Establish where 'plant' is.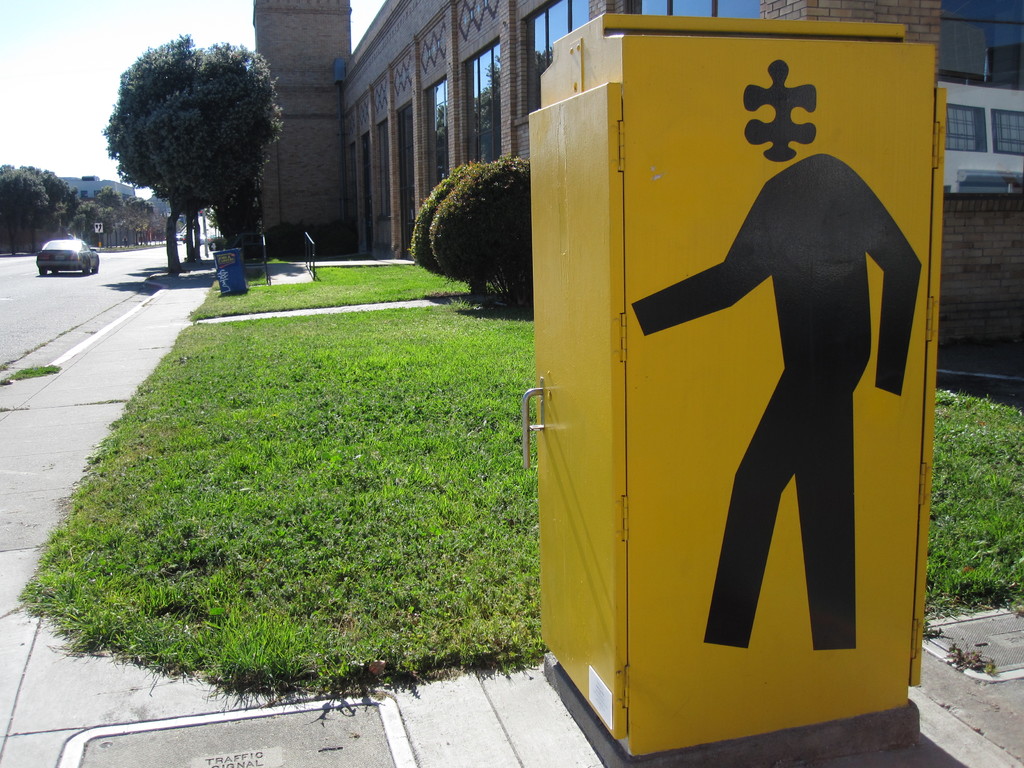
Established at (left=404, top=152, right=532, bottom=307).
